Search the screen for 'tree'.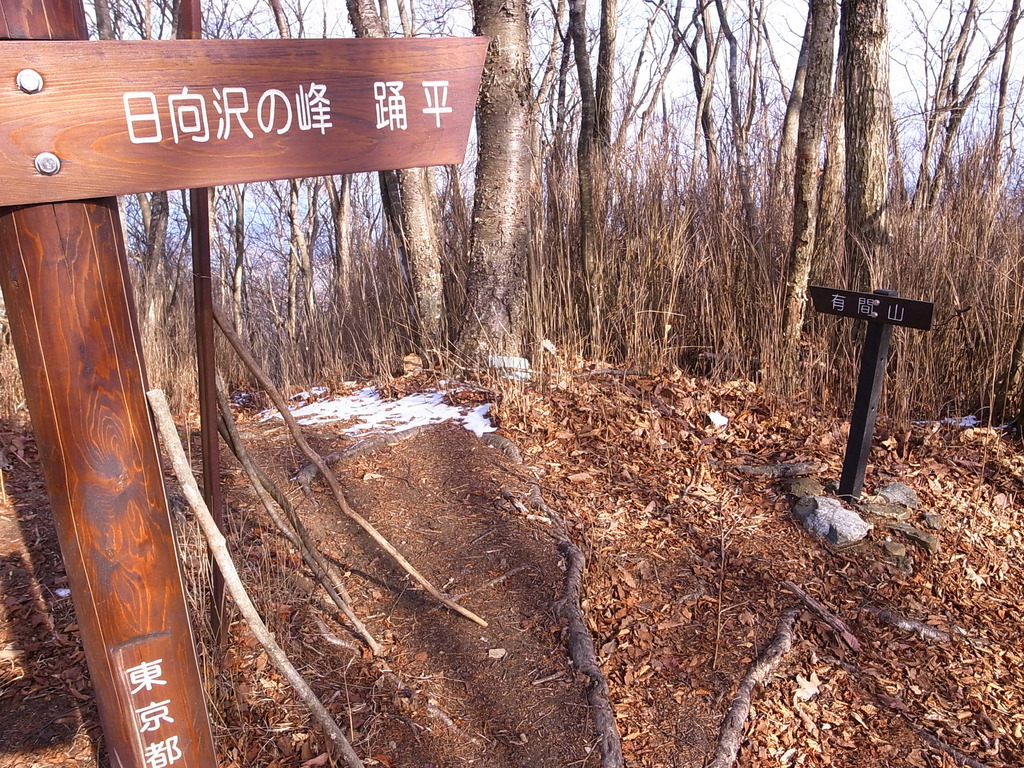
Found at detection(932, 1, 1022, 378).
